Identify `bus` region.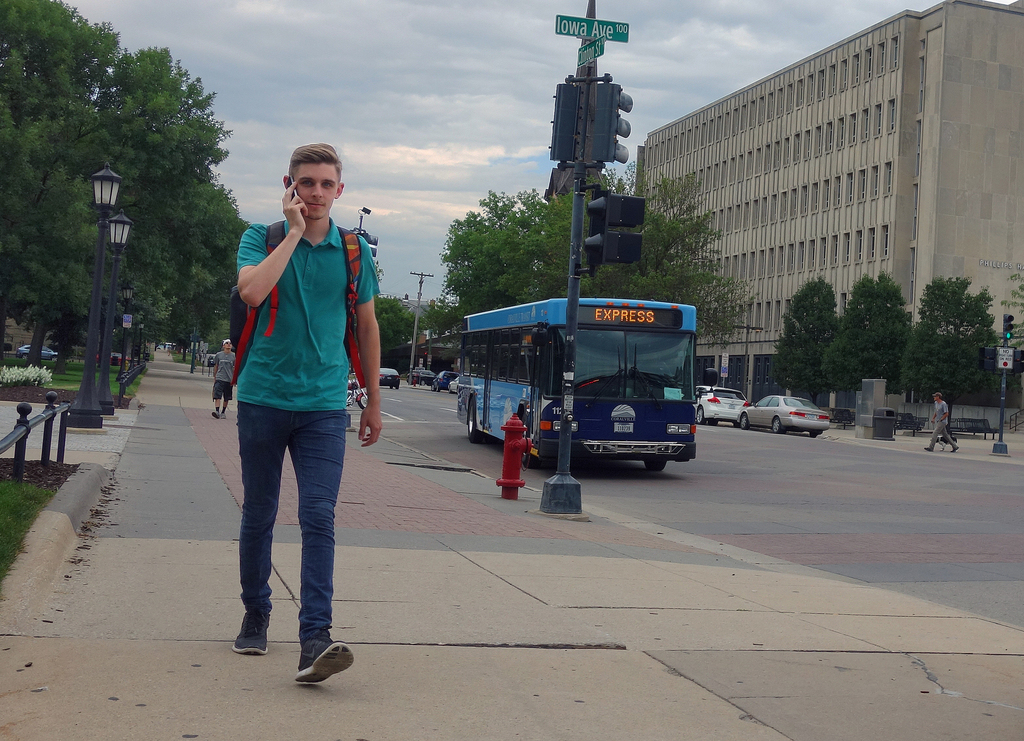
Region: <bbox>459, 298, 701, 473</bbox>.
